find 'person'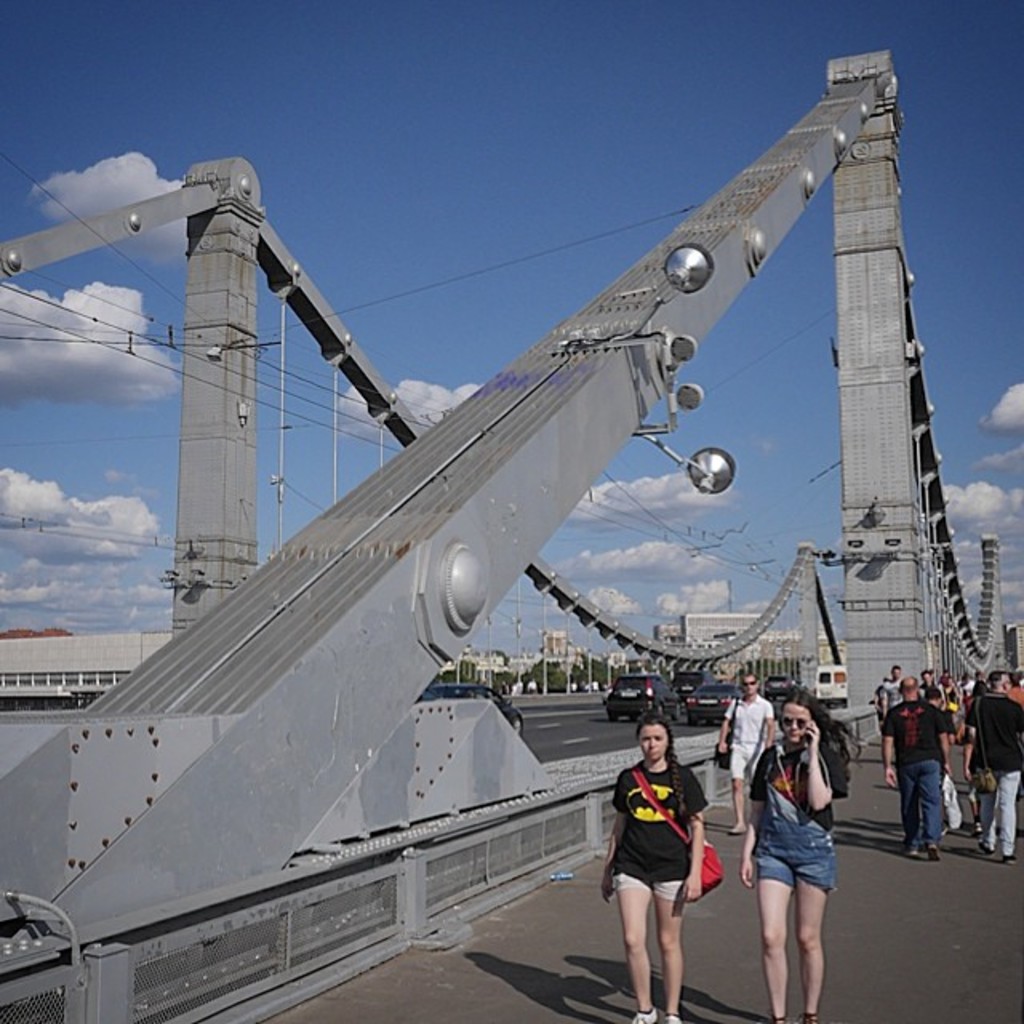
box=[614, 706, 734, 1005]
